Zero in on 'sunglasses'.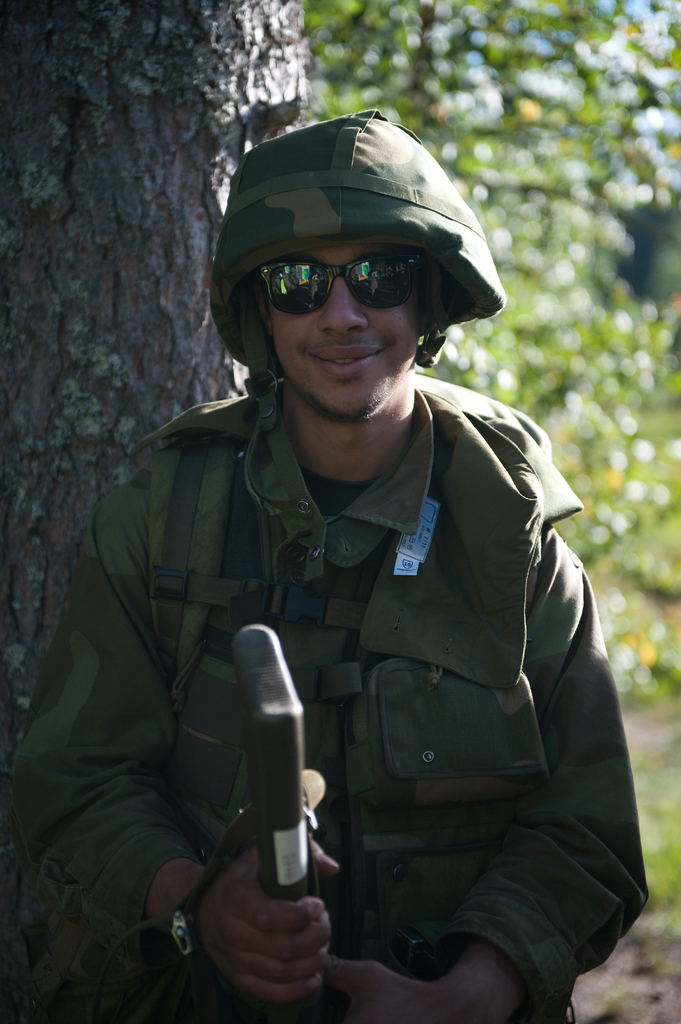
Zeroed in: [257, 250, 427, 316].
